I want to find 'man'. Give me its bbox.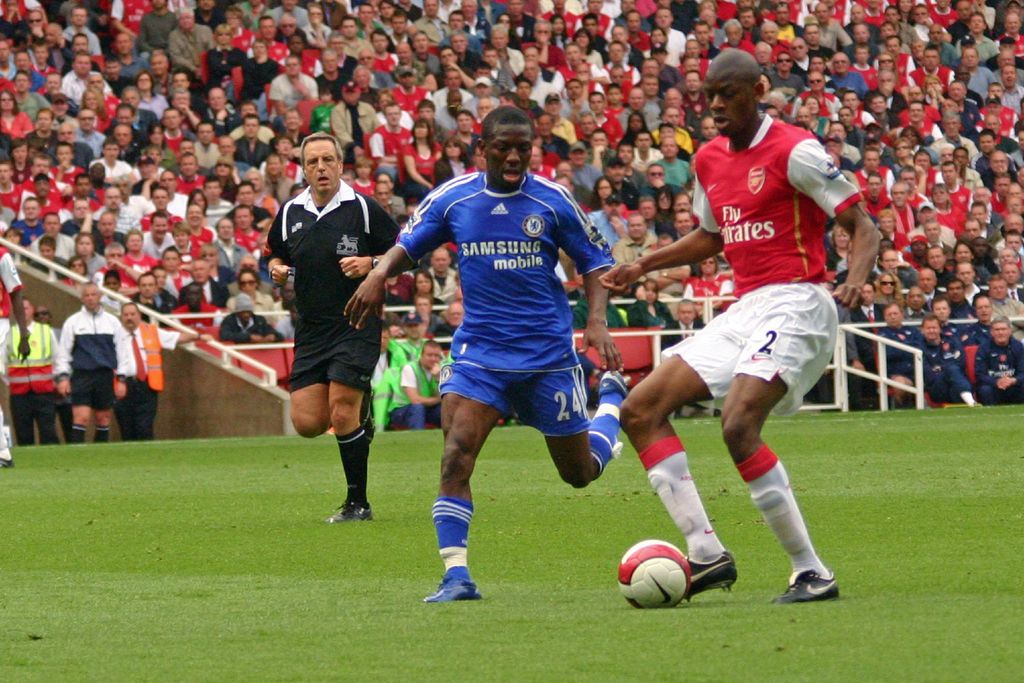
BBox(341, 17, 375, 52).
